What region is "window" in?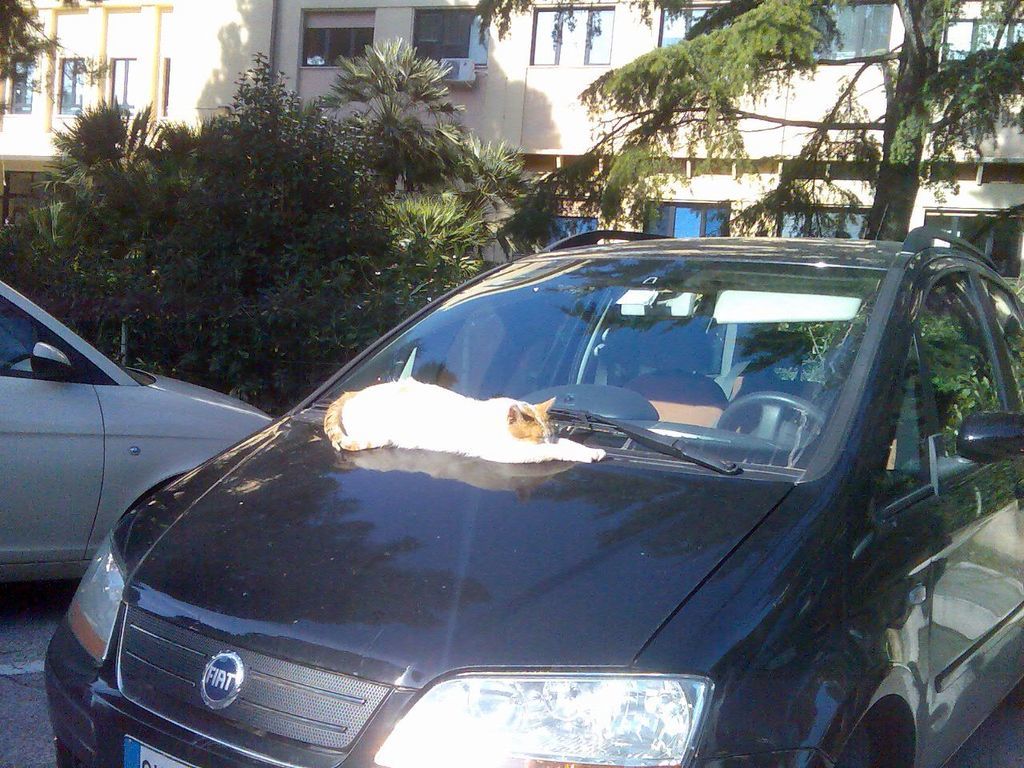
x1=412, y1=6, x2=468, y2=62.
